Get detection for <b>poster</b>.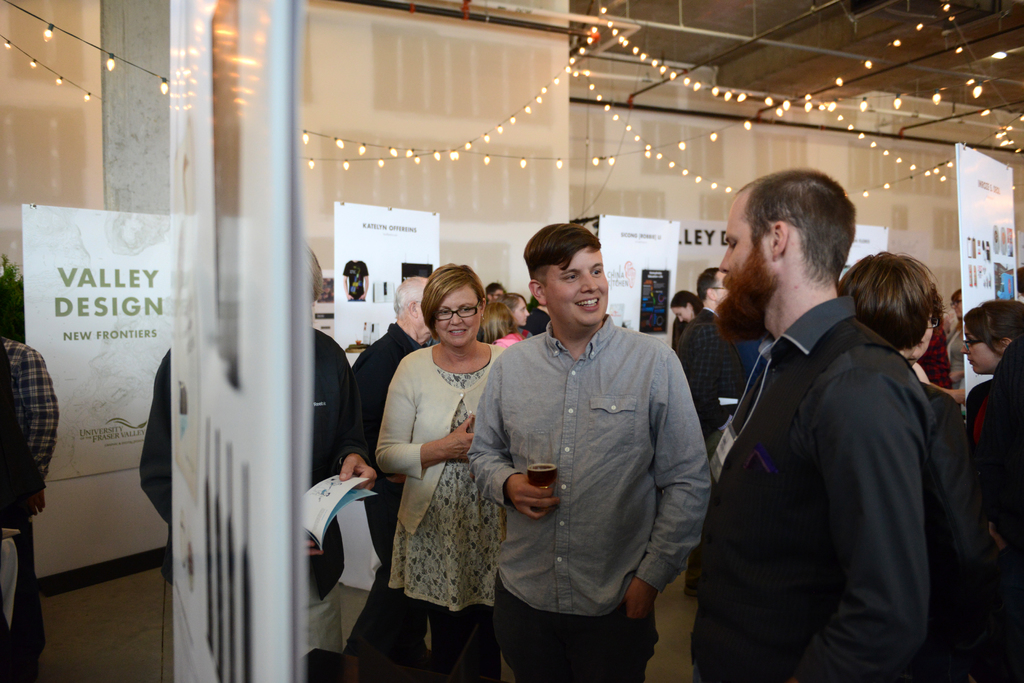
Detection: 846/226/889/265.
